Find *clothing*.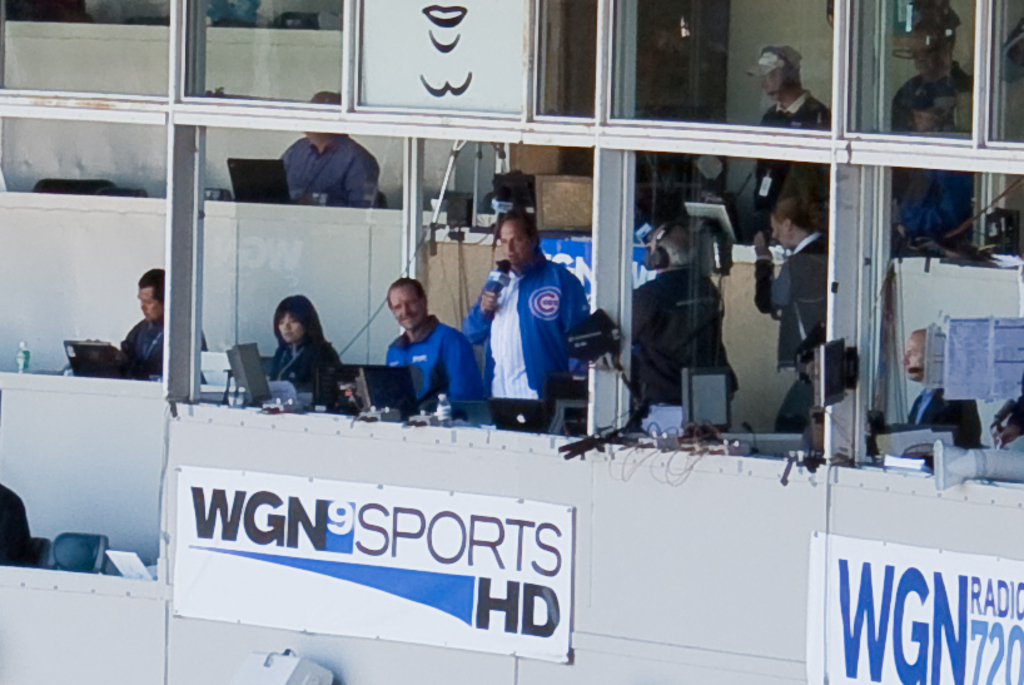
box(262, 338, 343, 413).
